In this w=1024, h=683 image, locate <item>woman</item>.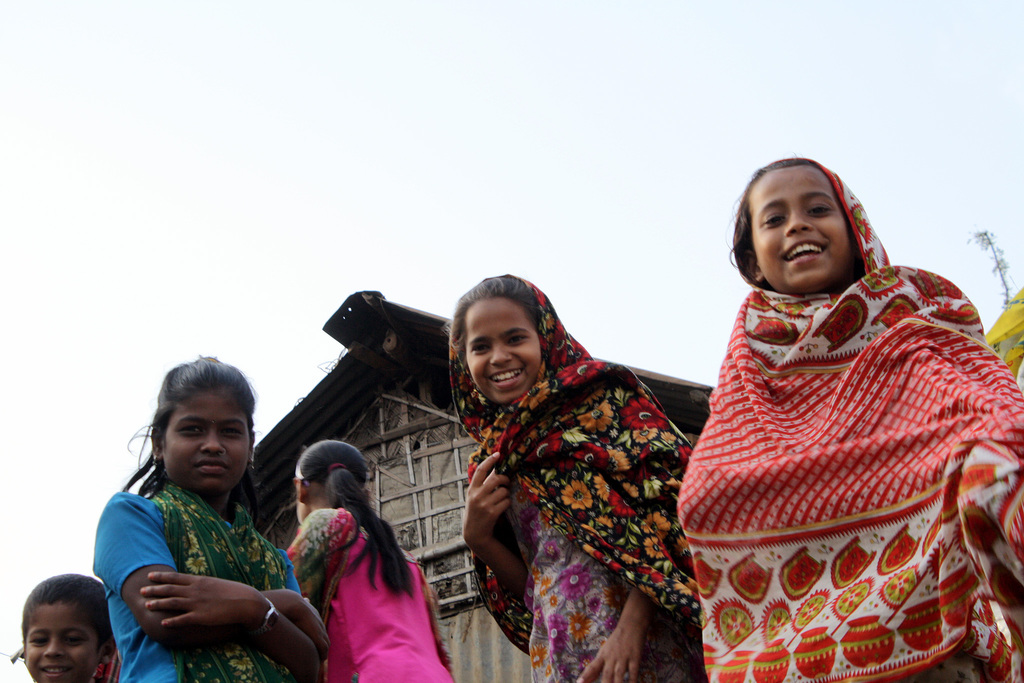
Bounding box: 649/154/1023/682.
